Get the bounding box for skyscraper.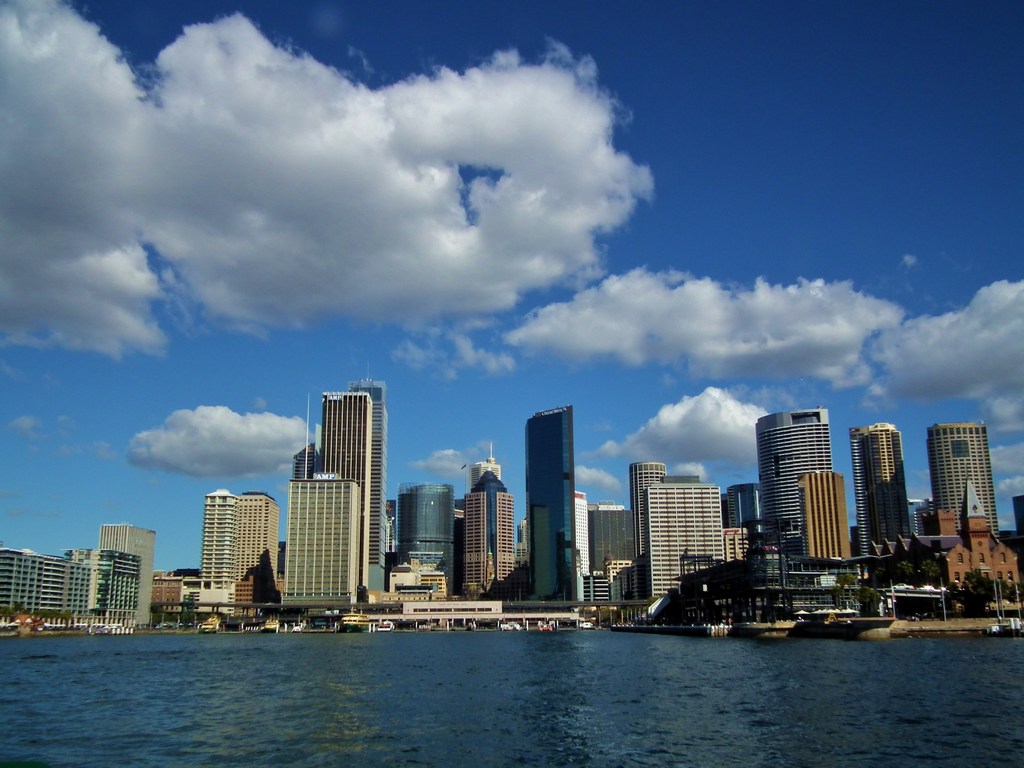
BBox(927, 421, 1007, 554).
